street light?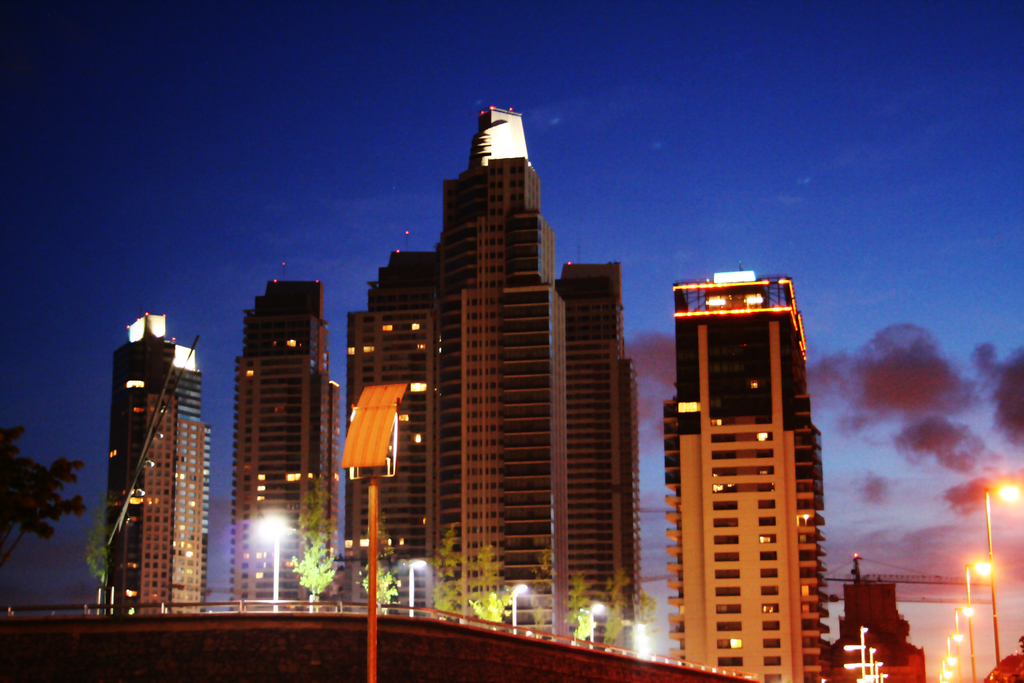
<box>855,629,867,682</box>
